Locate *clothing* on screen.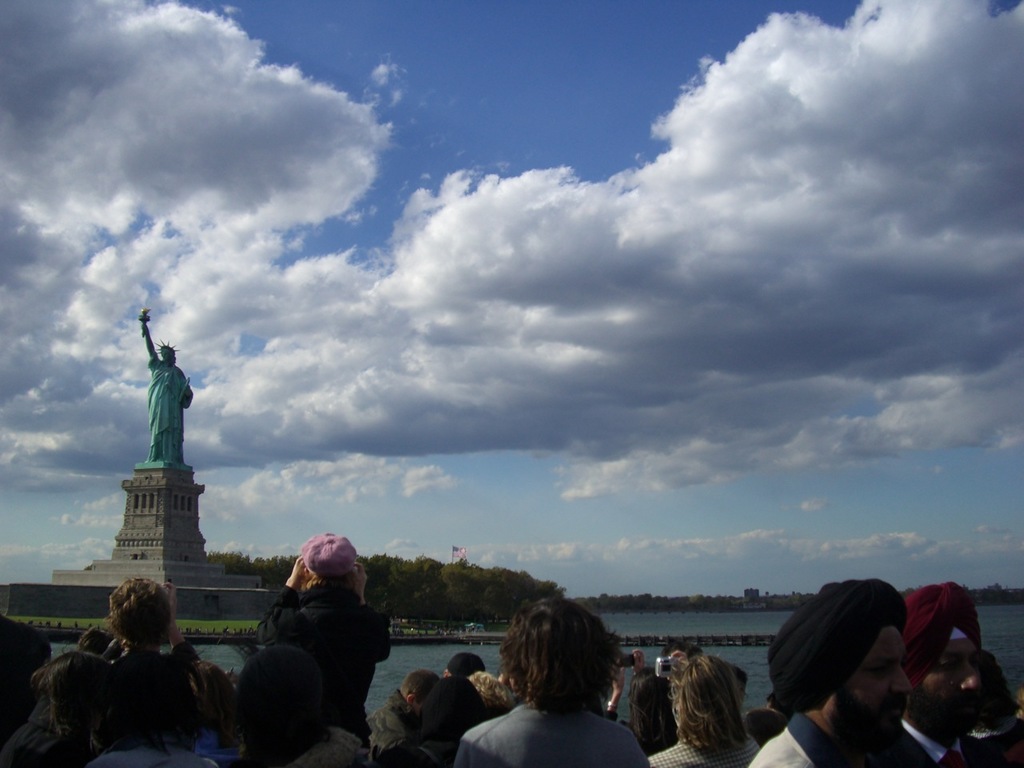
On screen at 0,692,92,767.
